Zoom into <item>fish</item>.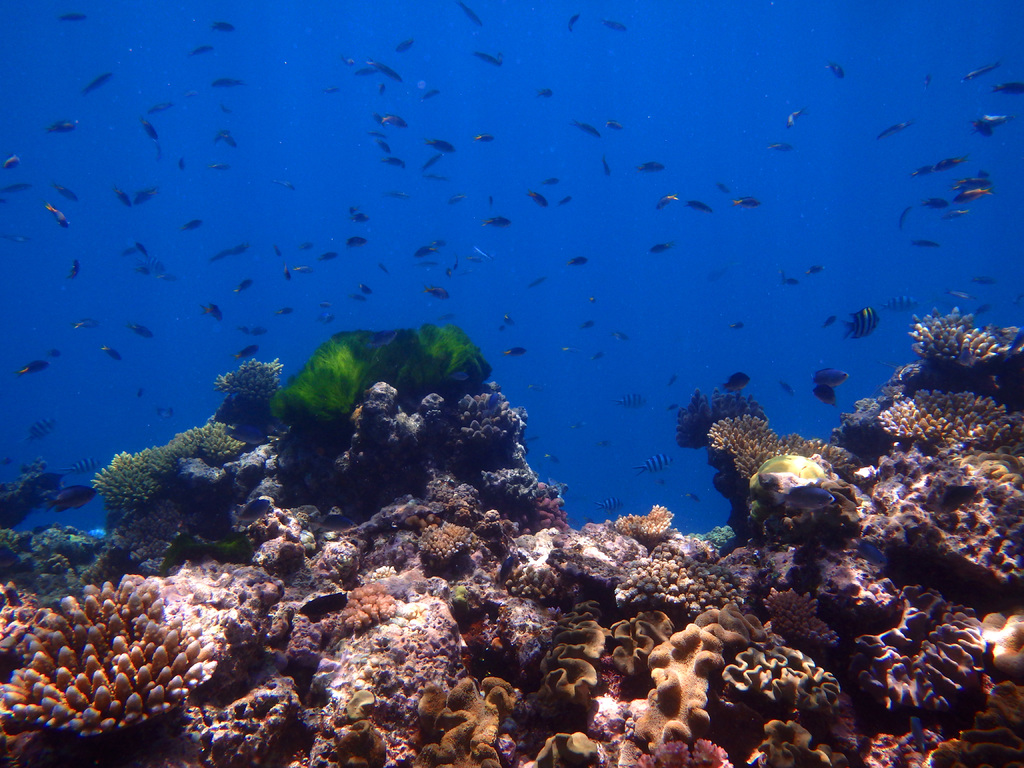
Zoom target: {"left": 530, "top": 274, "right": 548, "bottom": 287}.
